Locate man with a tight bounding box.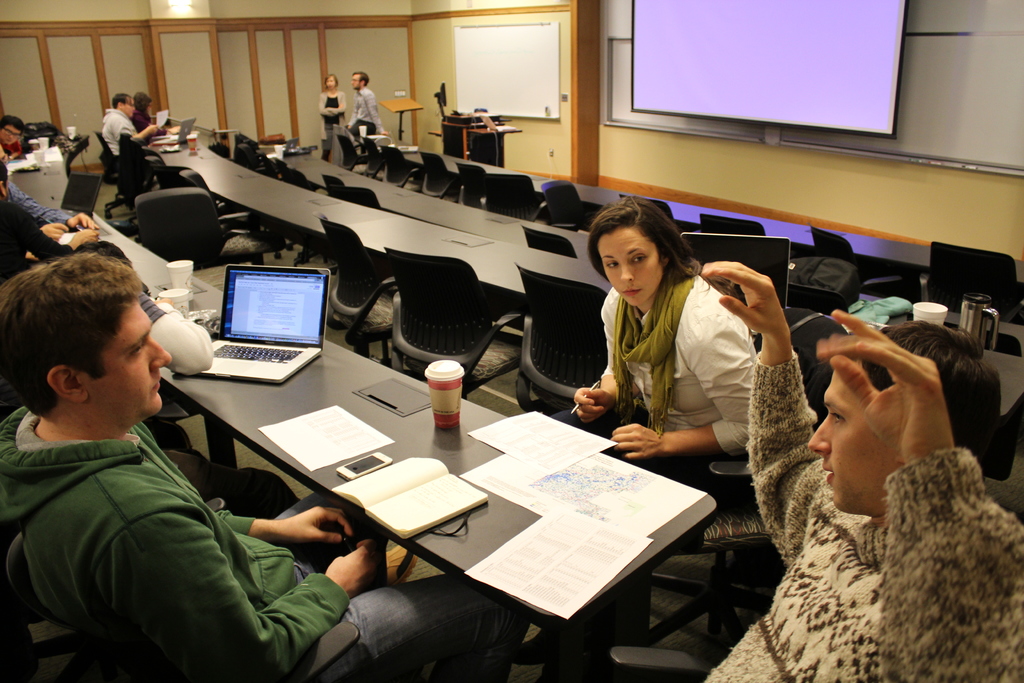
bbox=[98, 93, 159, 158].
